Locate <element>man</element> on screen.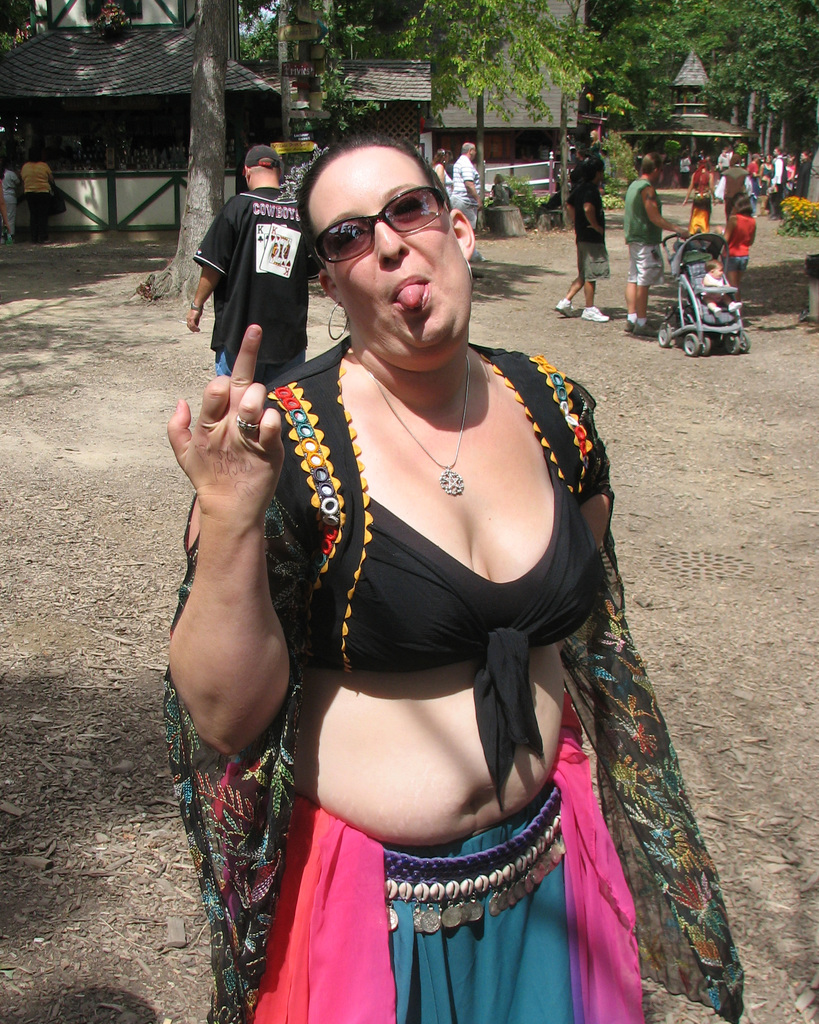
On screen at left=552, top=151, right=608, bottom=321.
